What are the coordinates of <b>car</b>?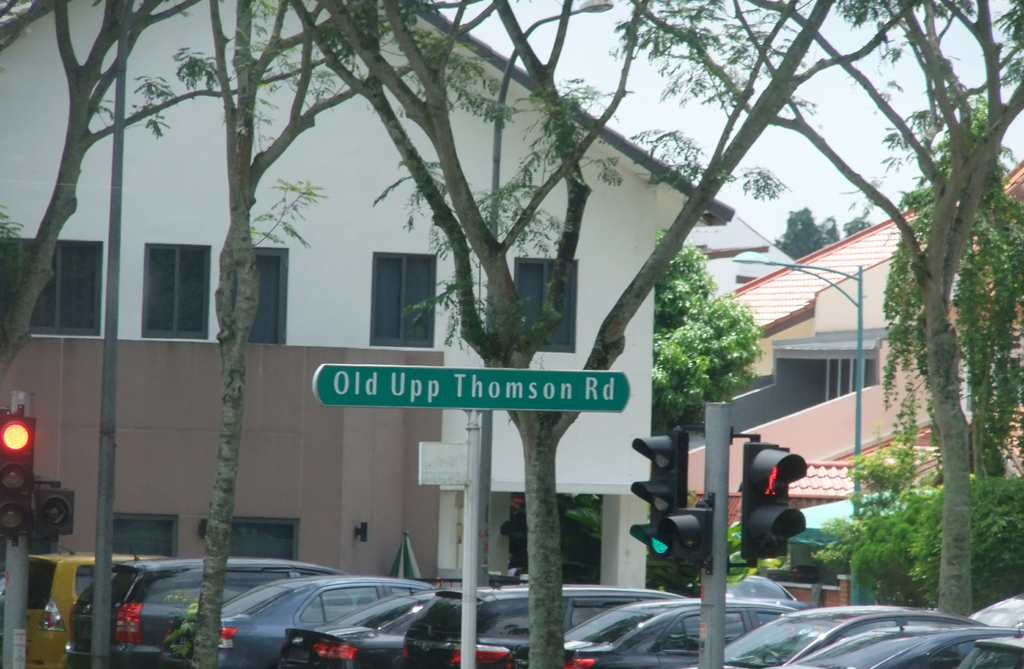
{"x1": 193, "y1": 565, "x2": 426, "y2": 664}.
